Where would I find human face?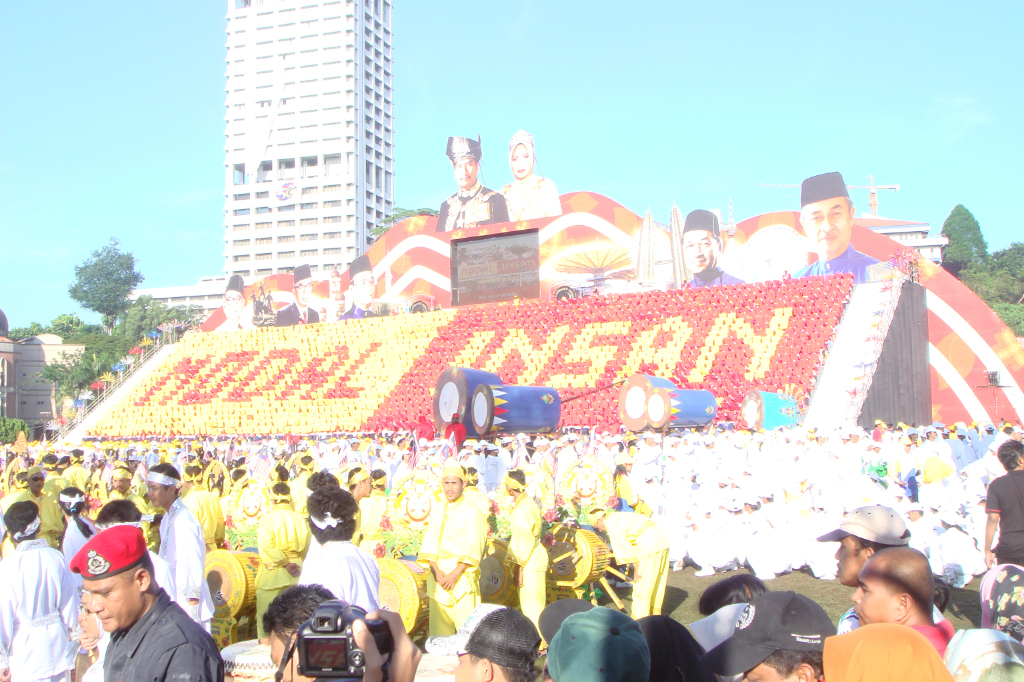
At left=512, top=147, right=535, bottom=181.
